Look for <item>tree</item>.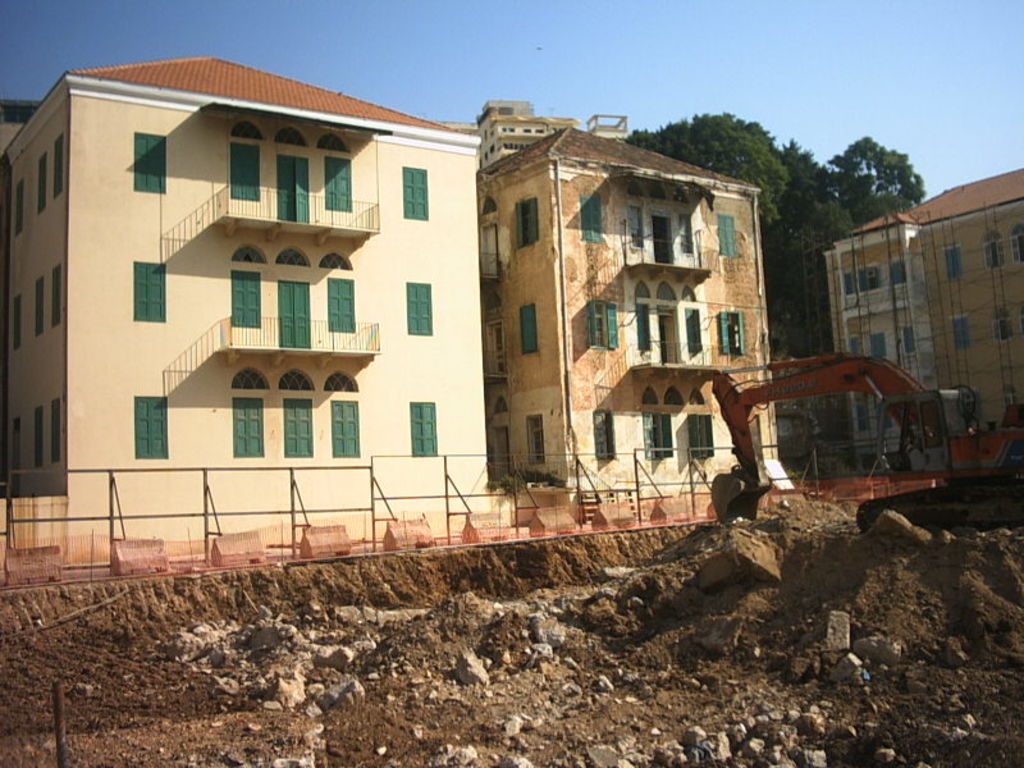
Found: (left=618, top=111, right=851, bottom=439).
